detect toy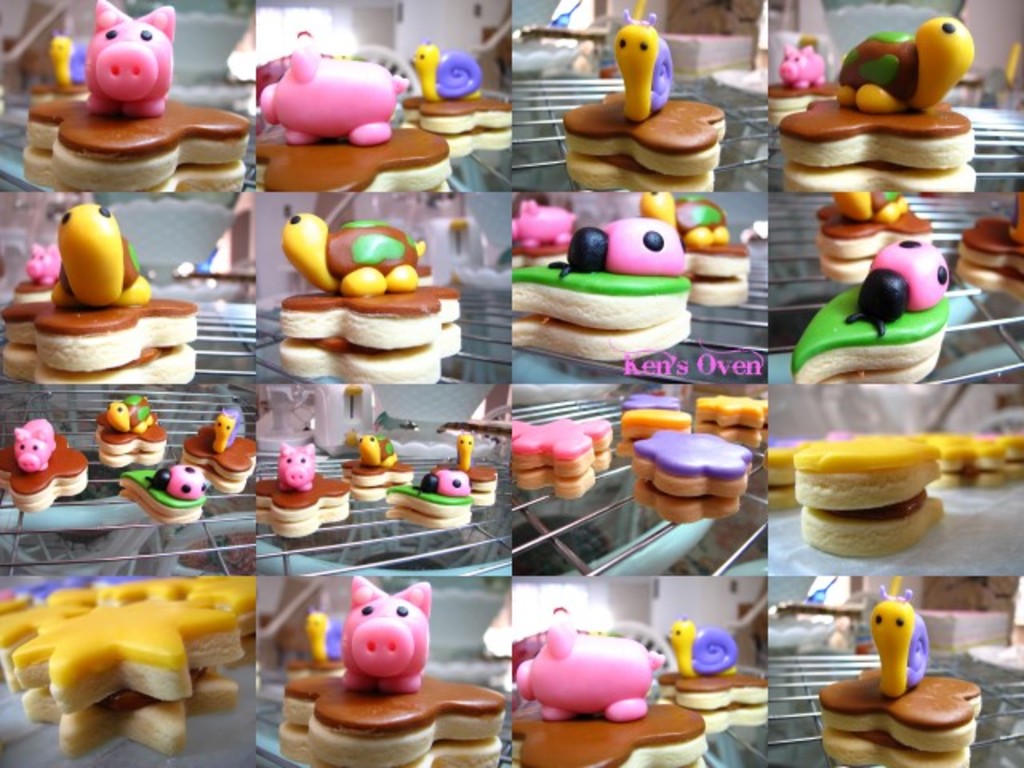
x1=517 y1=600 x2=702 y2=766
